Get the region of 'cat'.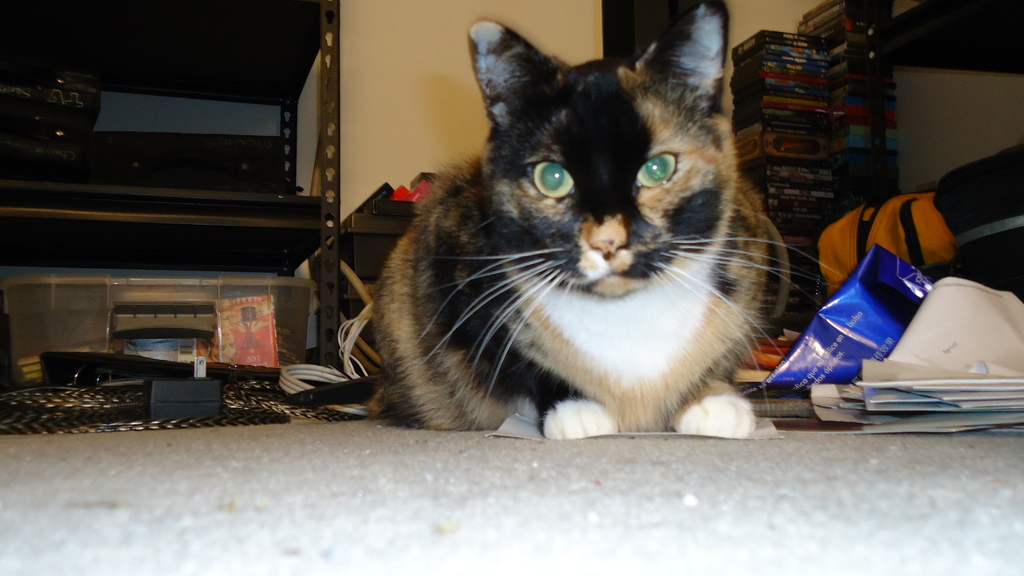
(left=369, top=0, right=838, bottom=443).
